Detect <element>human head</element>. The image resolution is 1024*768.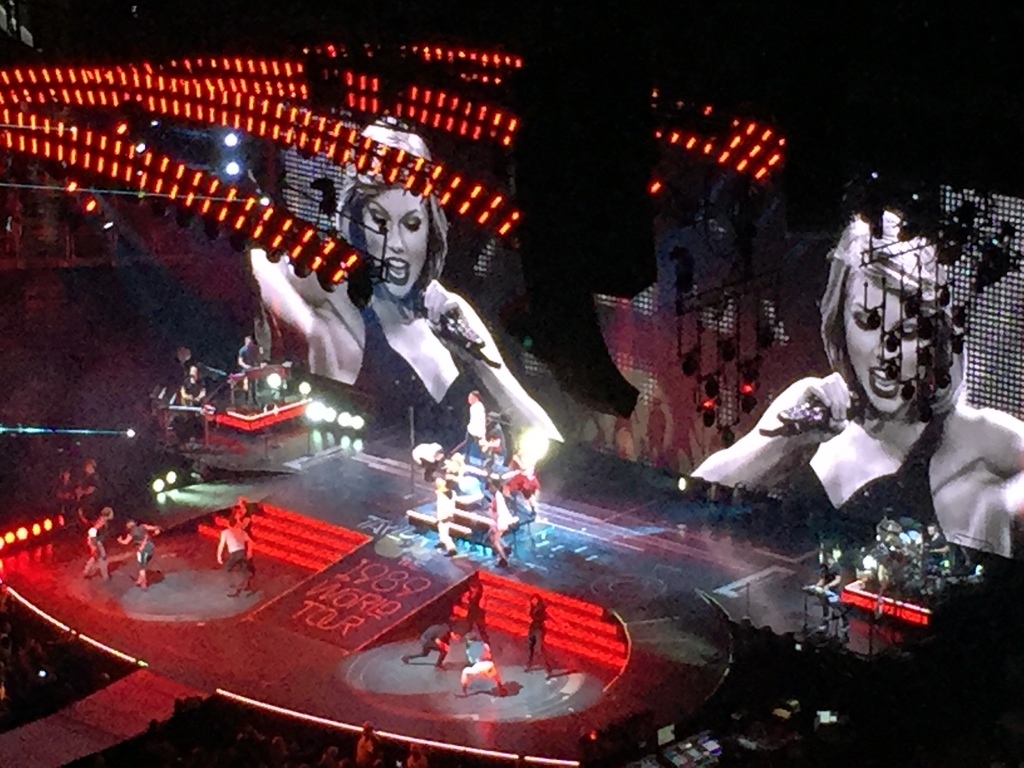
127 521 138 529.
